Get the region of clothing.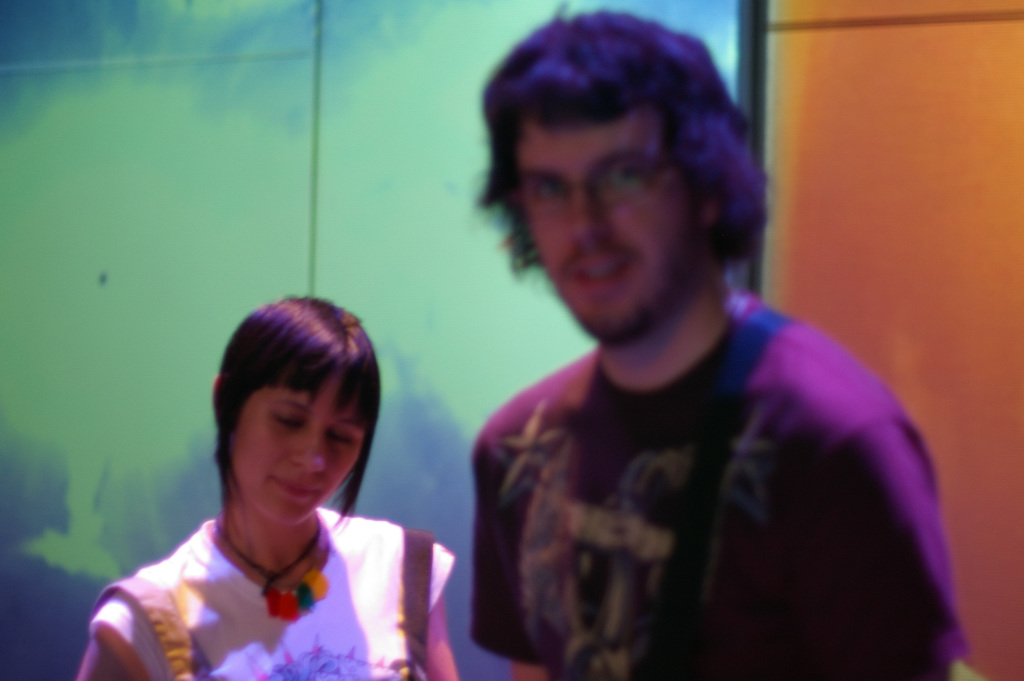
86, 513, 456, 680.
